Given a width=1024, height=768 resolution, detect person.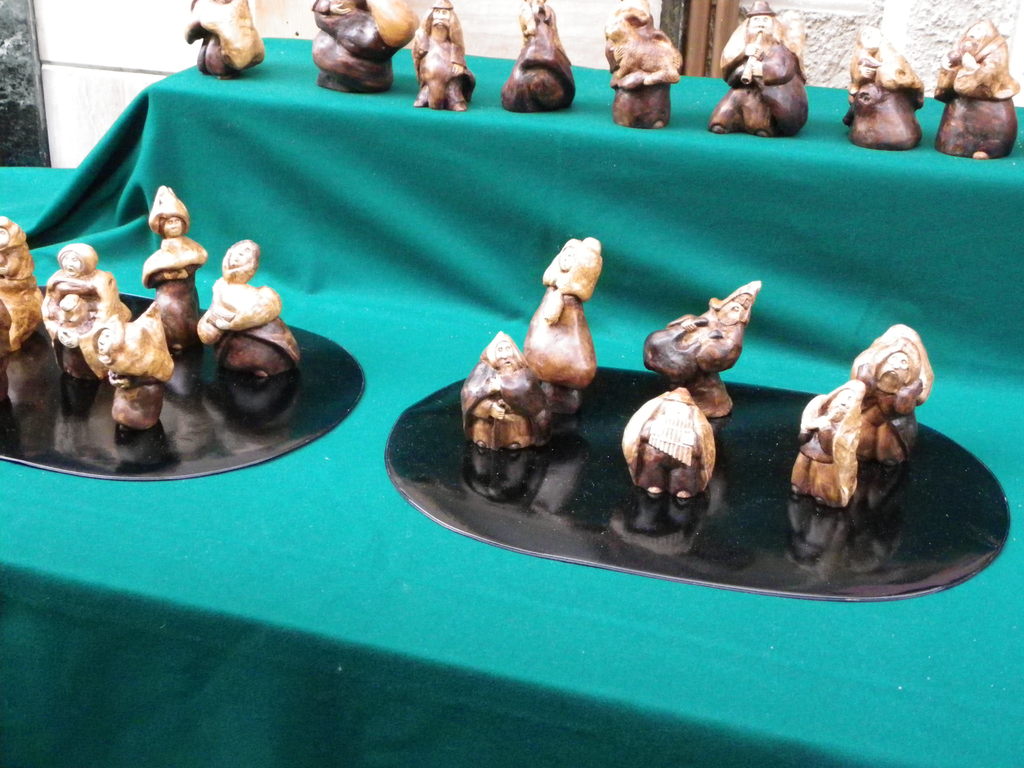
rect(840, 23, 924, 150).
